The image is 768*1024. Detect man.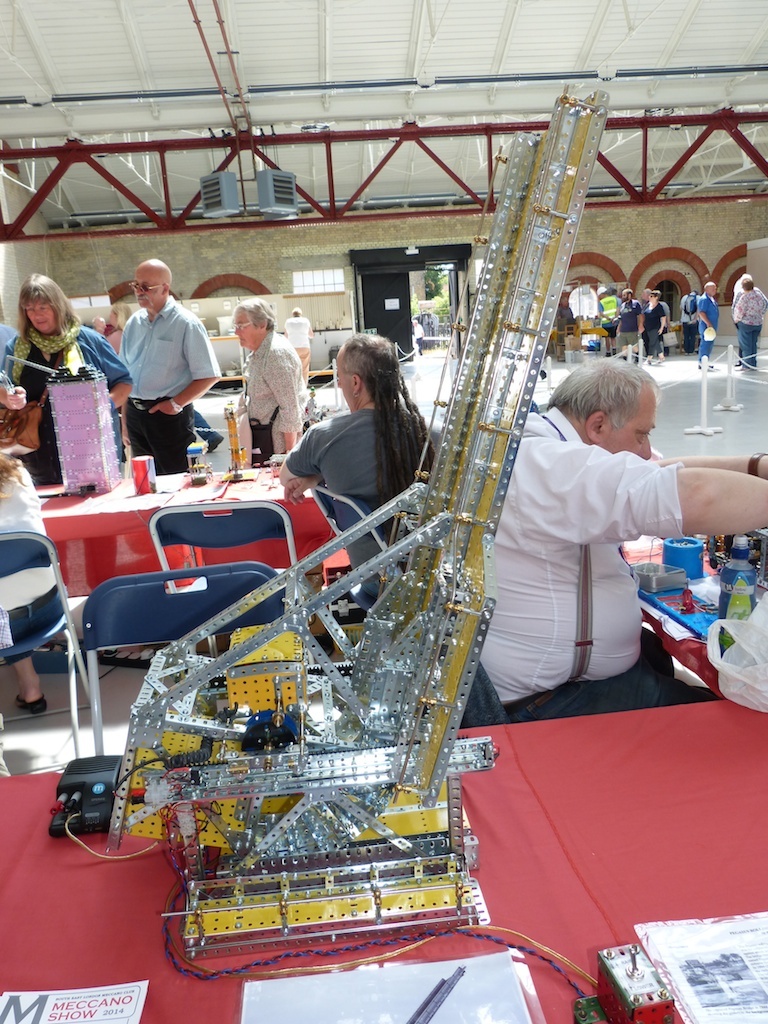
Detection: l=284, t=303, r=319, b=386.
